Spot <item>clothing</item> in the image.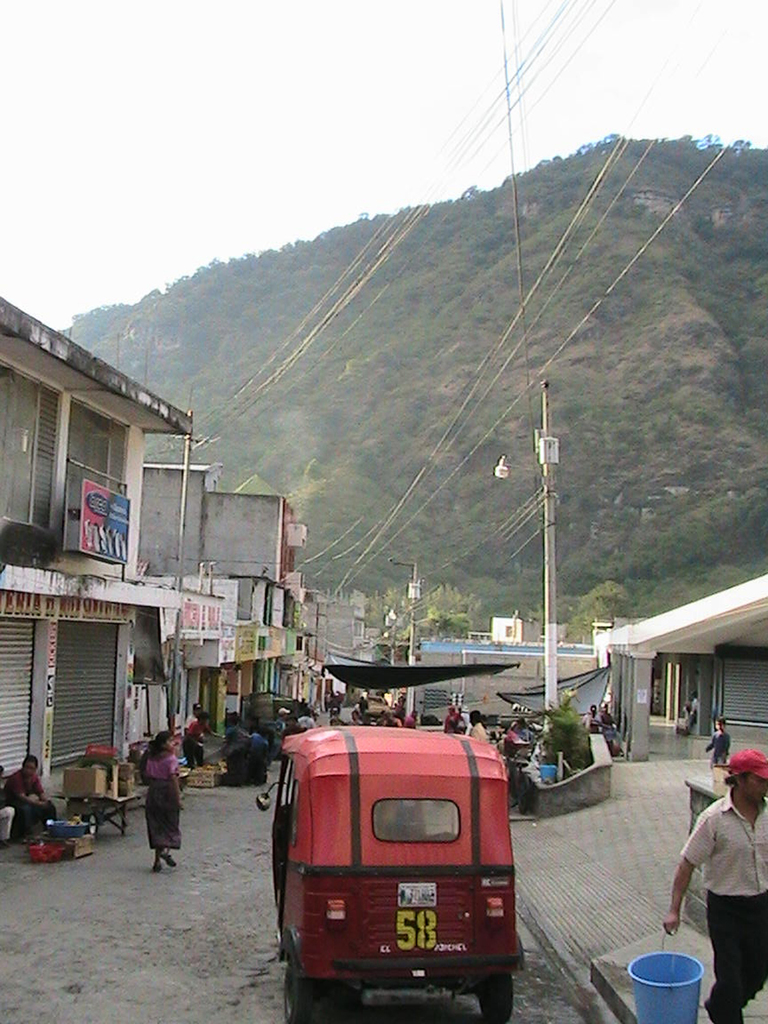
<item>clothing</item> found at rect(133, 753, 182, 854).
